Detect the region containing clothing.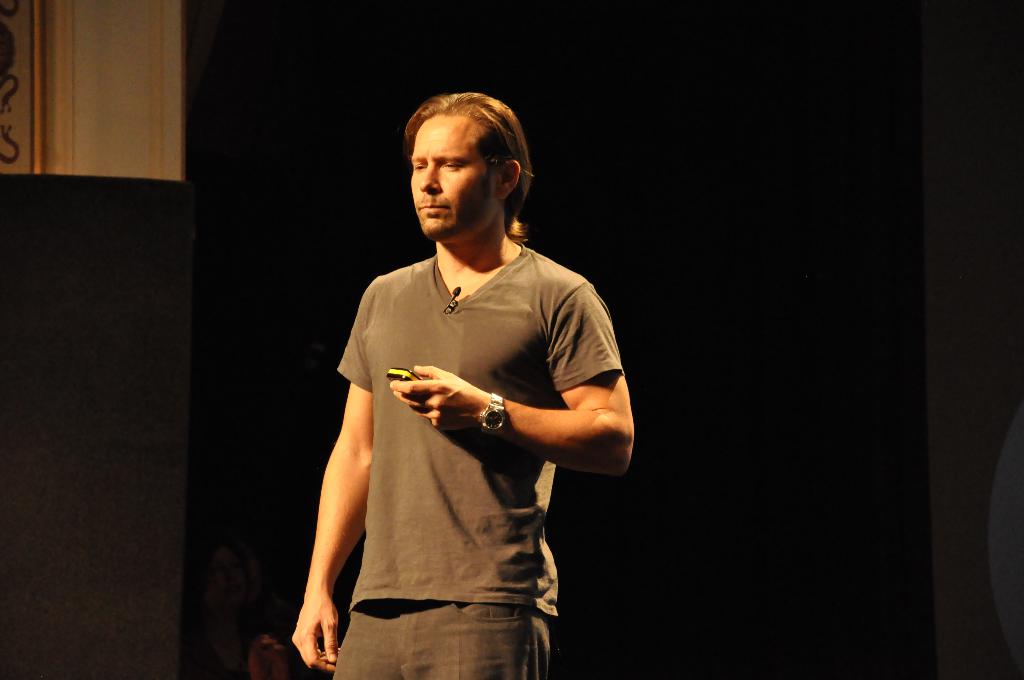
x1=317 y1=207 x2=612 y2=640.
